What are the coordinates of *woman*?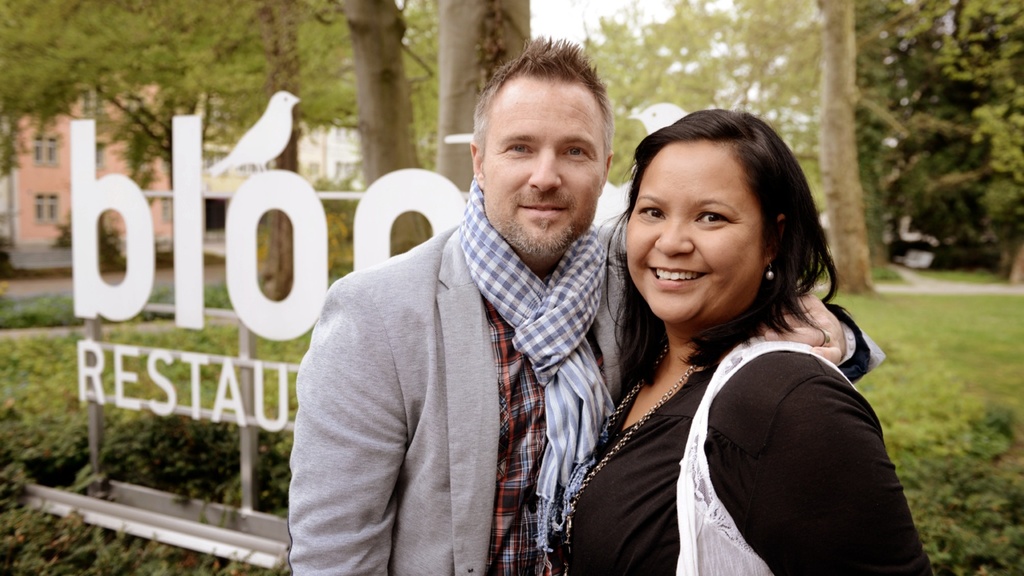
548,108,908,575.
